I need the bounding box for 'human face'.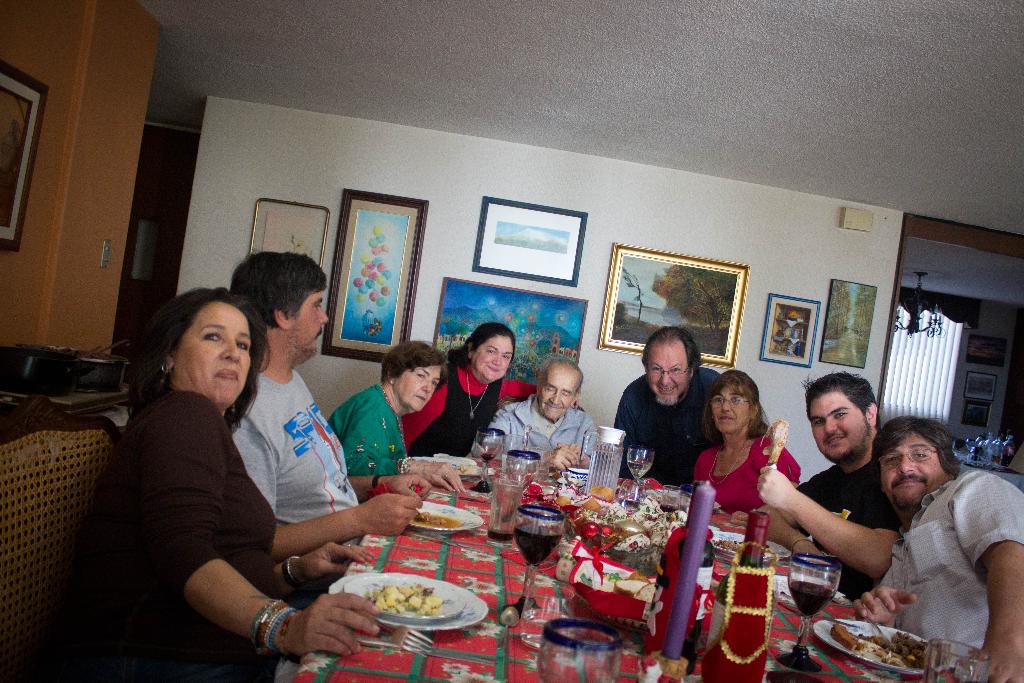
Here it is: 712,383,748,431.
